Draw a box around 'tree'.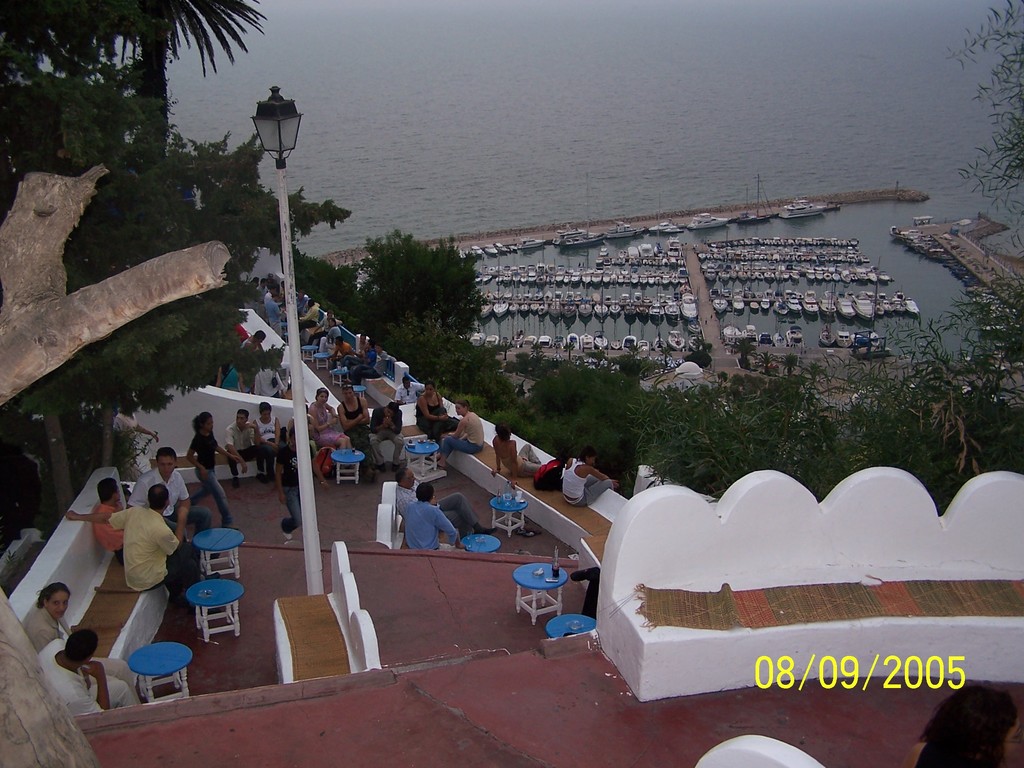
{"left": 621, "top": 376, "right": 833, "bottom": 495}.
